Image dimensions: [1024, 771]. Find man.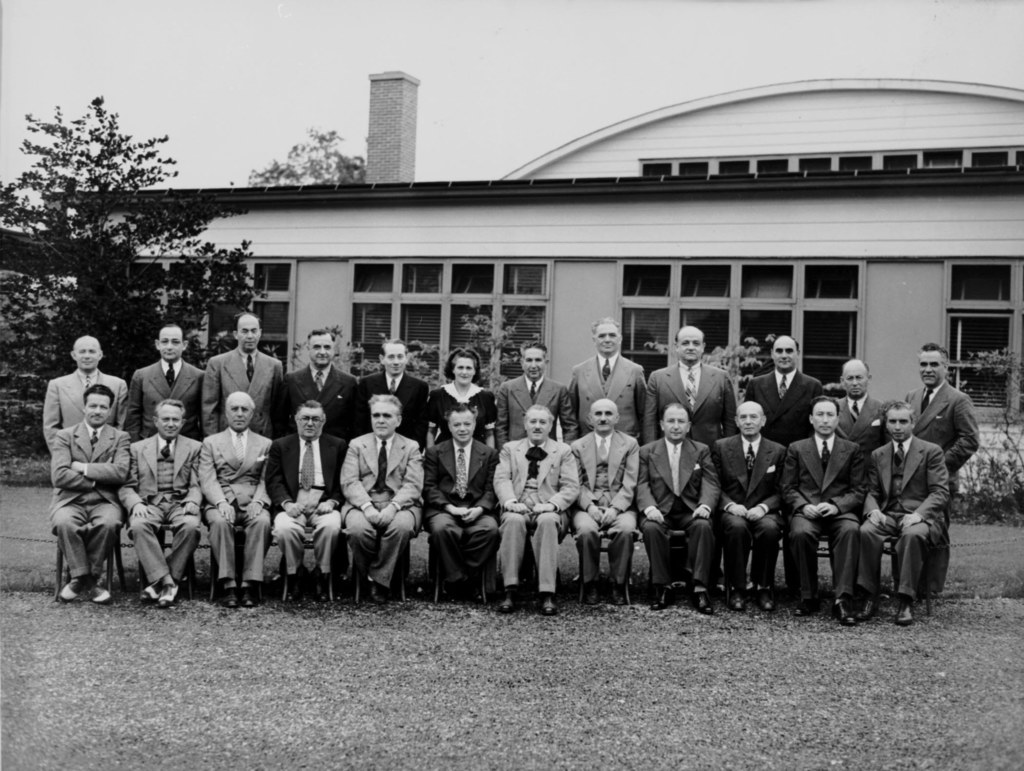
left=273, top=325, right=362, bottom=438.
